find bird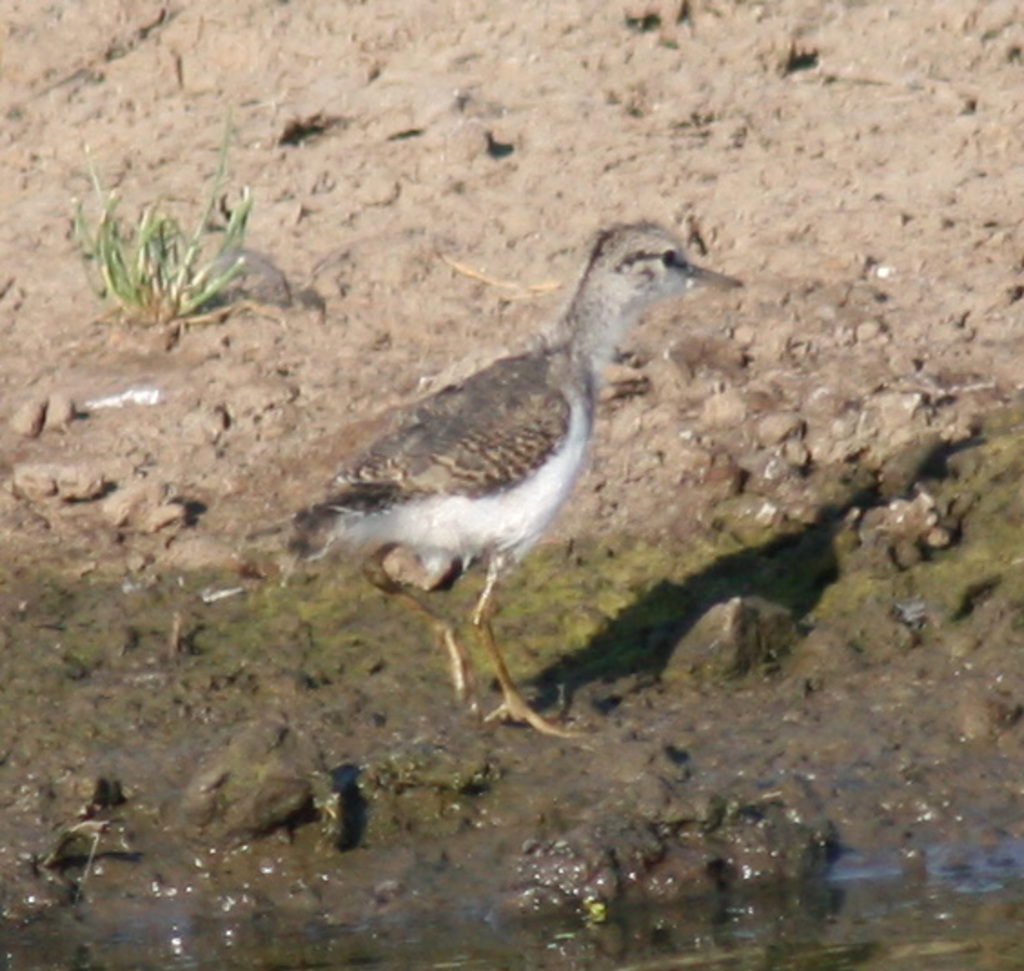
<box>285,220,759,728</box>
